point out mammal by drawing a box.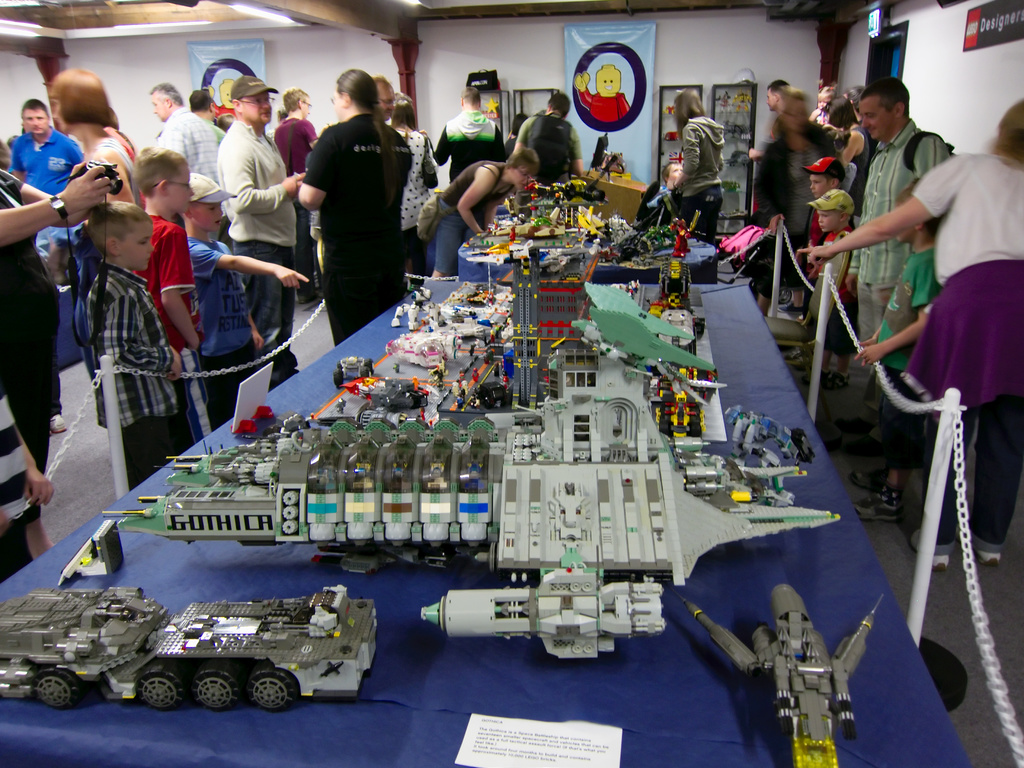
region(509, 88, 585, 214).
